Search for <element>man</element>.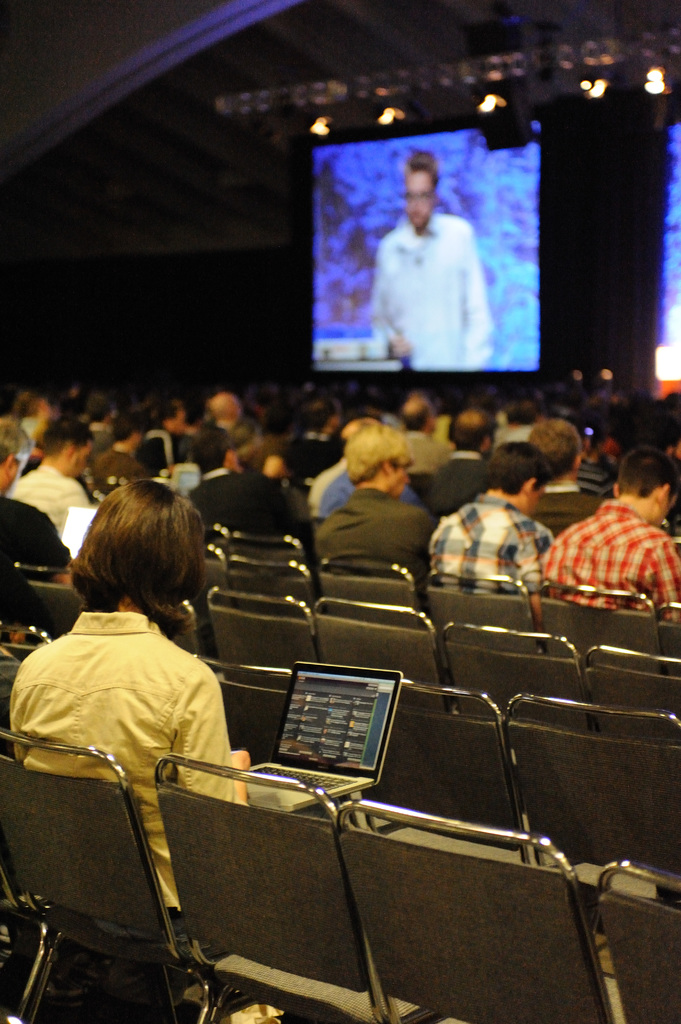
Found at 402, 391, 453, 471.
